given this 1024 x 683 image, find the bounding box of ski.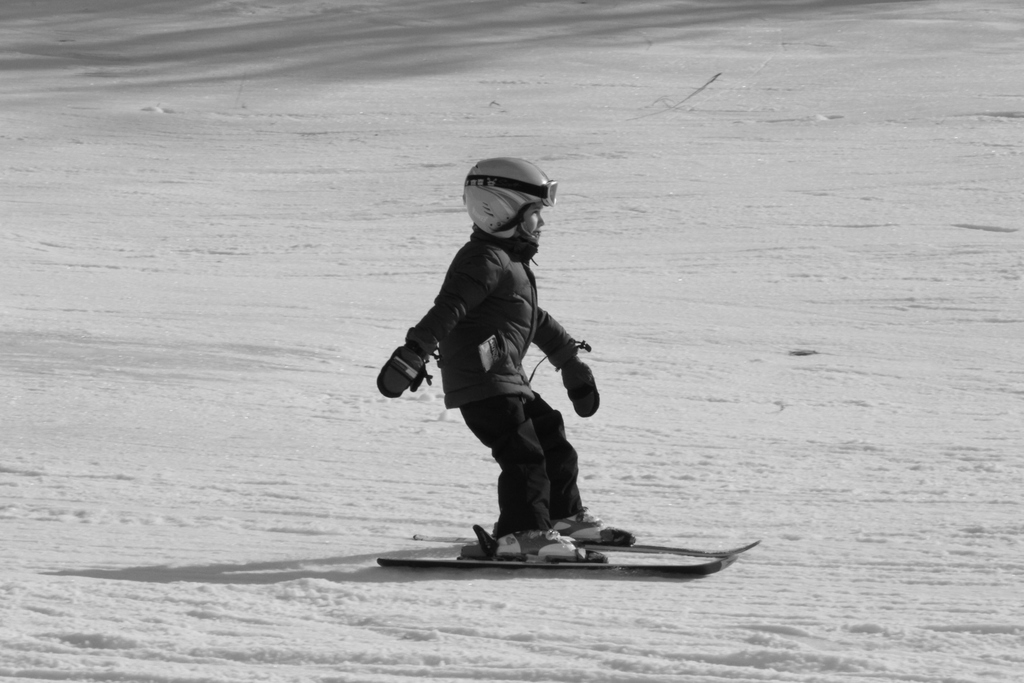
404,532,760,541.
